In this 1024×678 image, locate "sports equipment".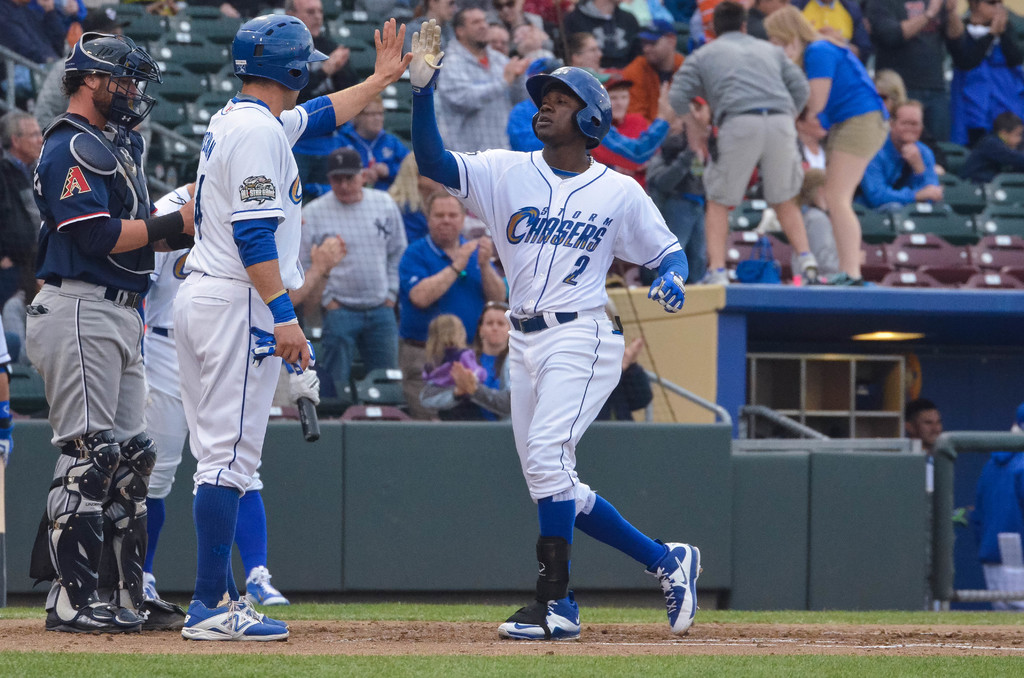
Bounding box: 40:431:111:612.
